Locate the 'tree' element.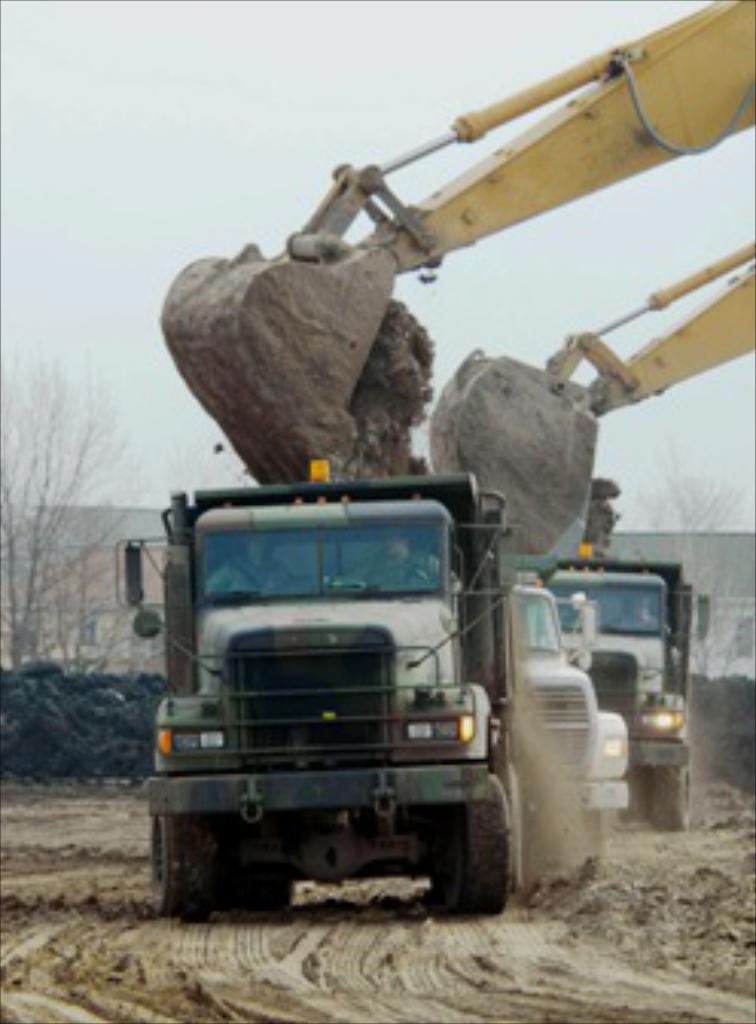
Element bbox: [x1=0, y1=335, x2=152, y2=674].
